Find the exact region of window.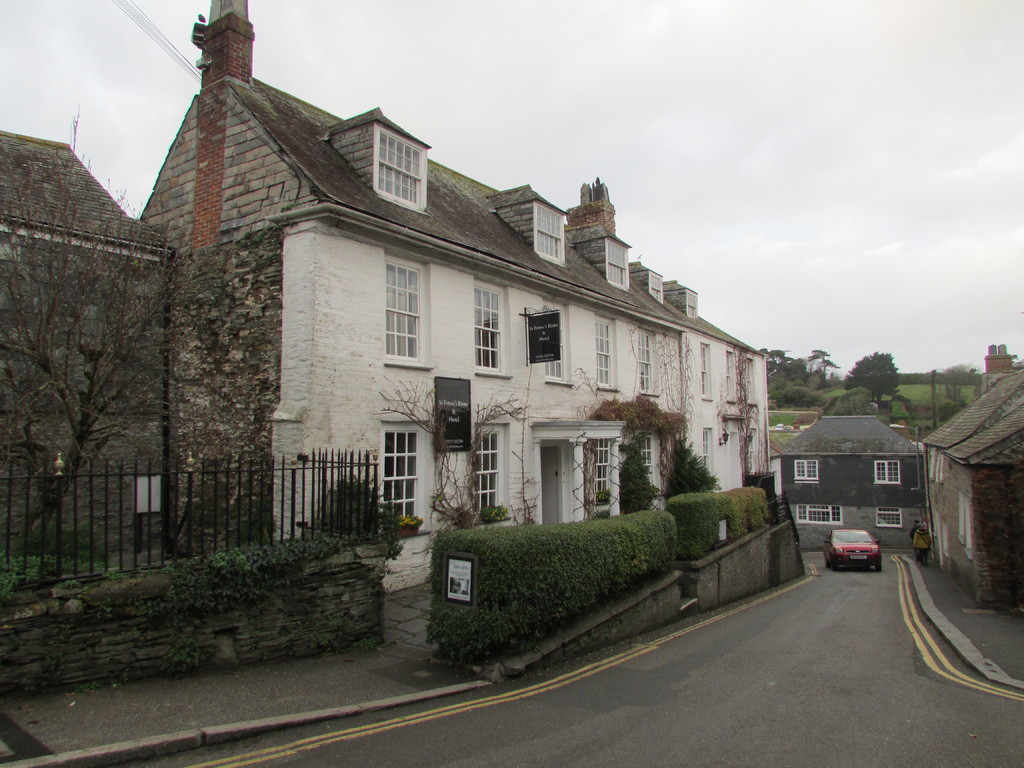
Exact region: (790,459,821,481).
